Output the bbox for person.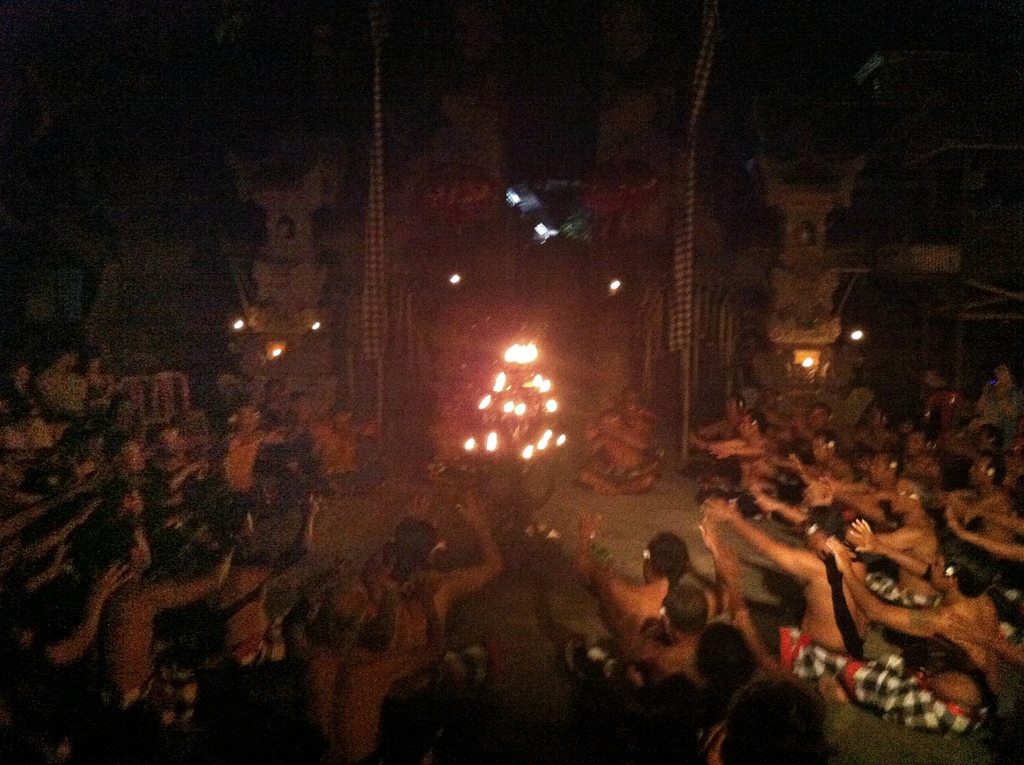
BBox(0, 442, 89, 514).
